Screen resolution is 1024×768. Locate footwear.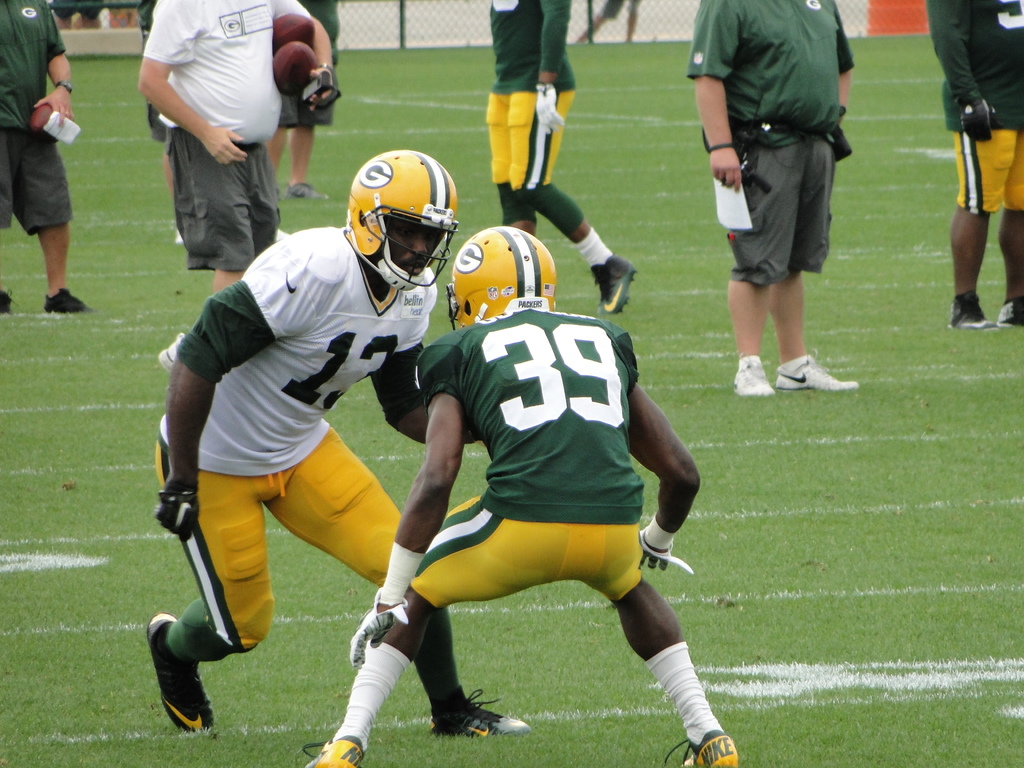
(303,733,364,767).
